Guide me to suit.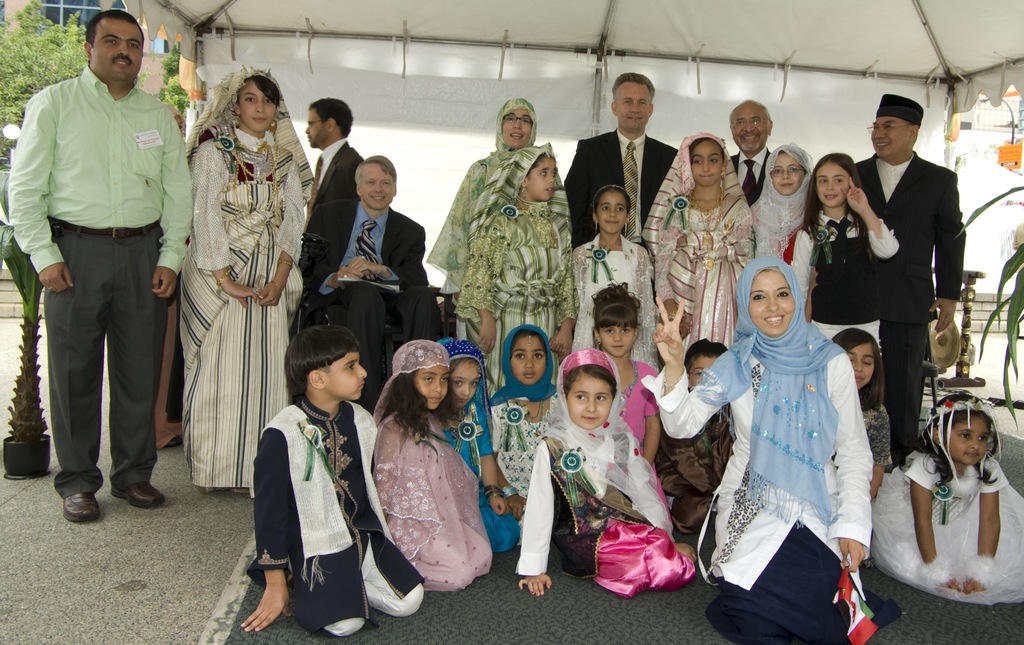
Guidance: 852, 151, 966, 467.
